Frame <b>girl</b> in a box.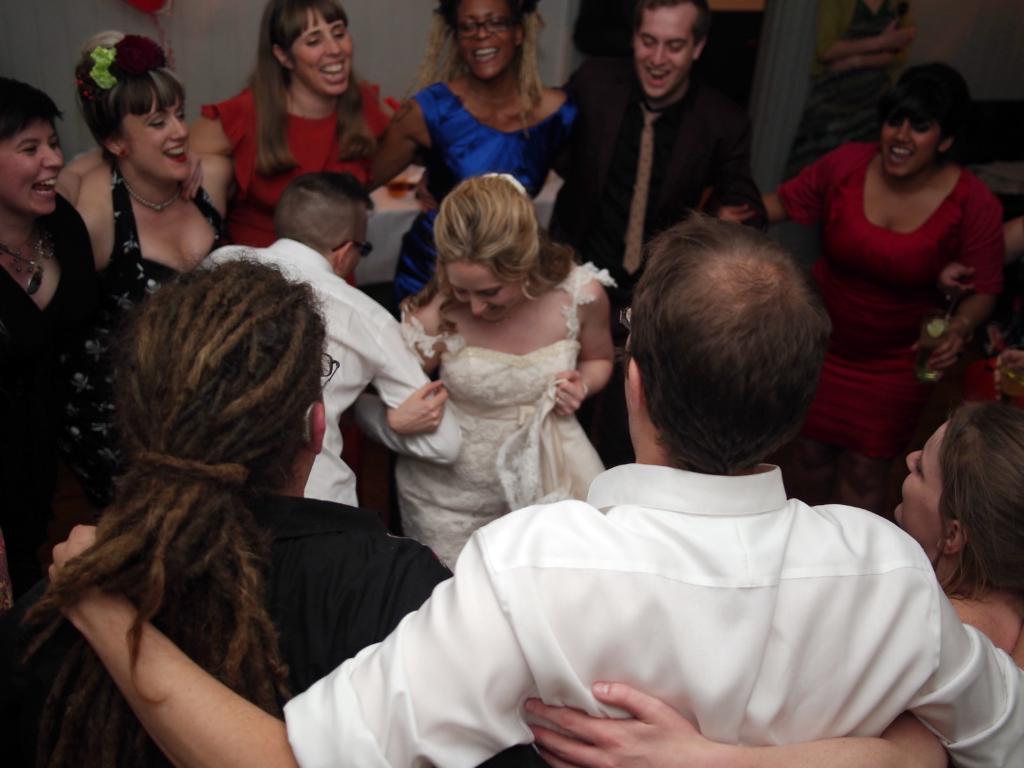
bbox=[197, 2, 412, 250].
